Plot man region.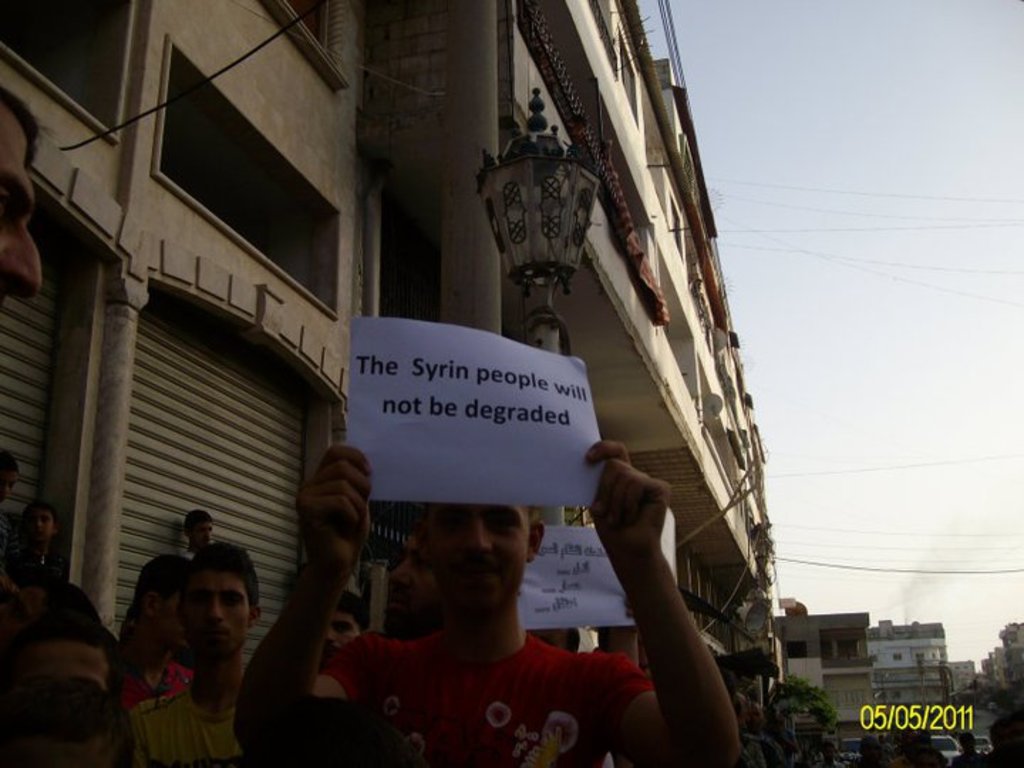
Plotted at (left=129, top=539, right=265, bottom=767).
